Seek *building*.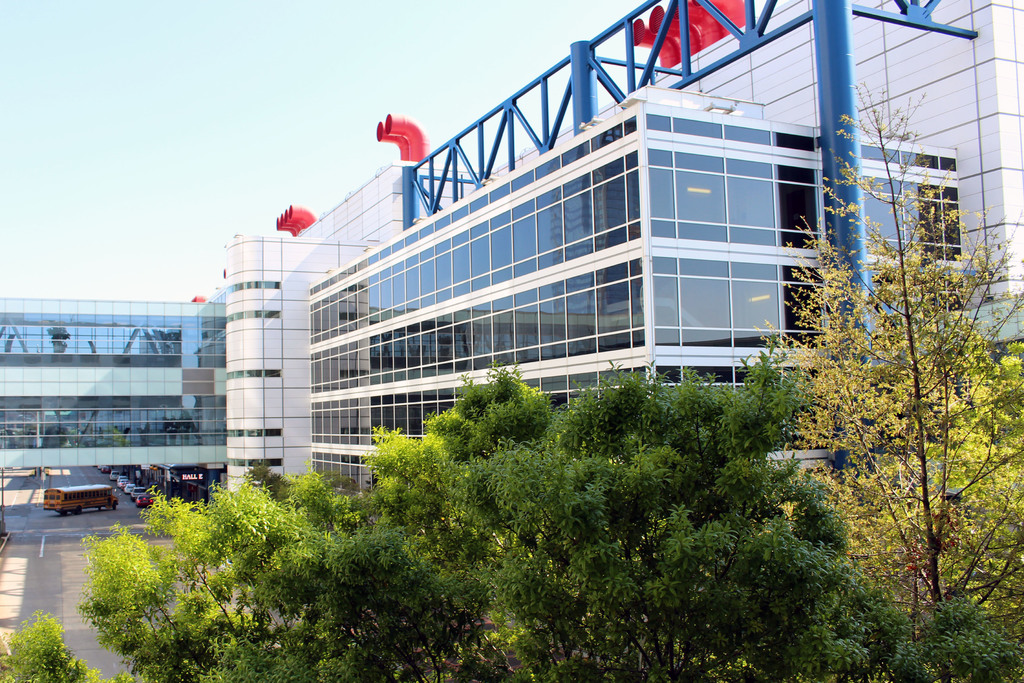
Rect(0, 0, 1023, 498).
